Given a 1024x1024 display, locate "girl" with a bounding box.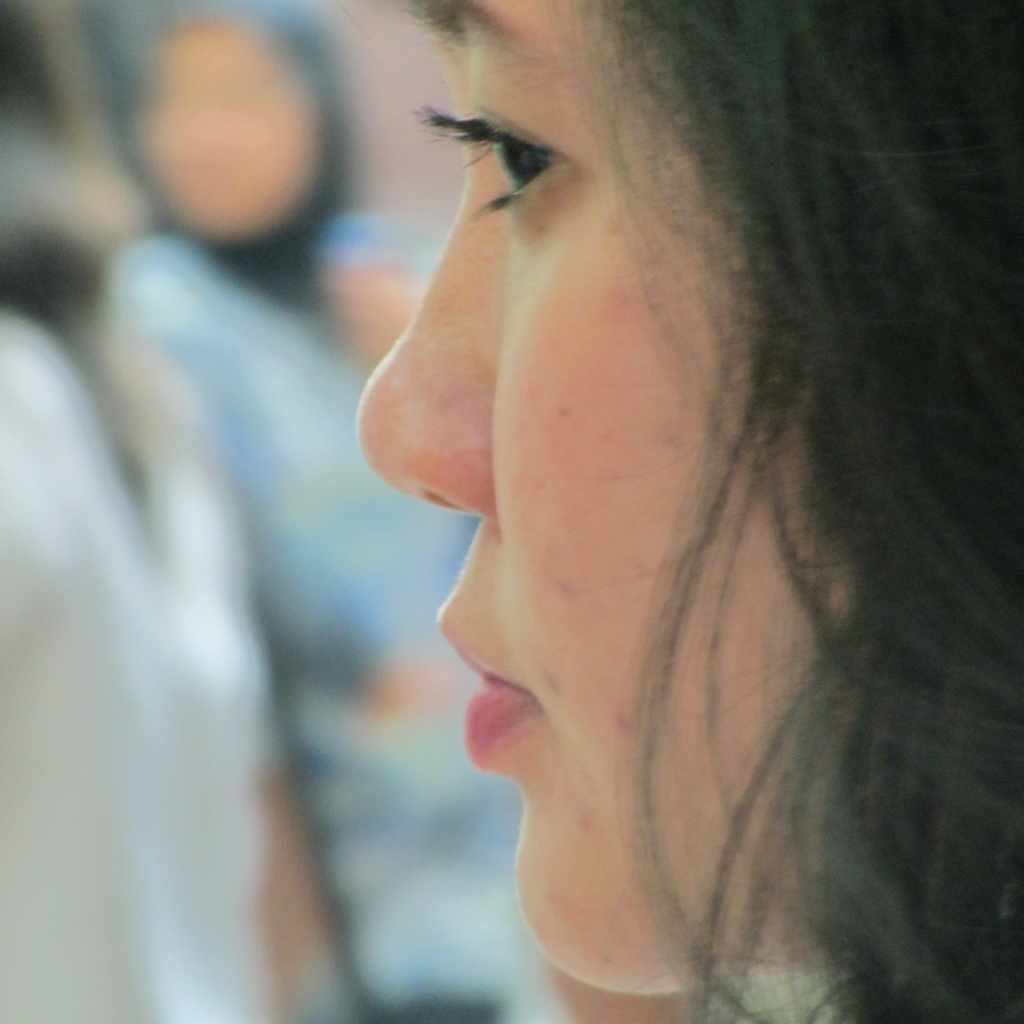
Located: 357:0:1023:1023.
